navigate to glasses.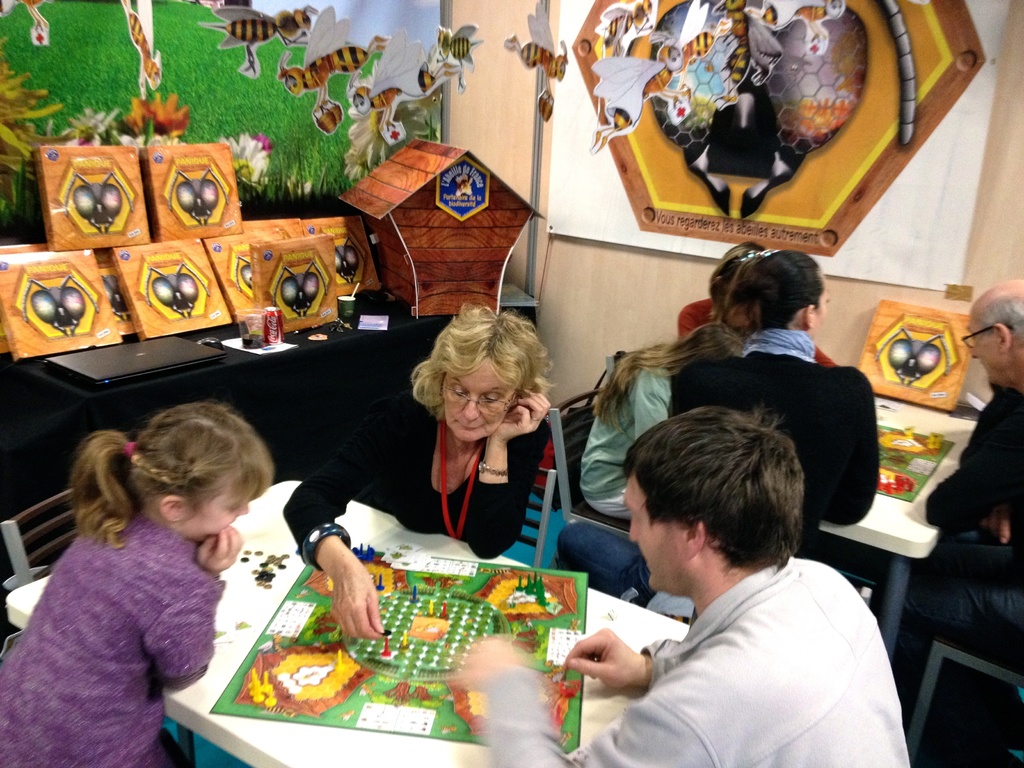
Navigation target: (957, 323, 1014, 348).
